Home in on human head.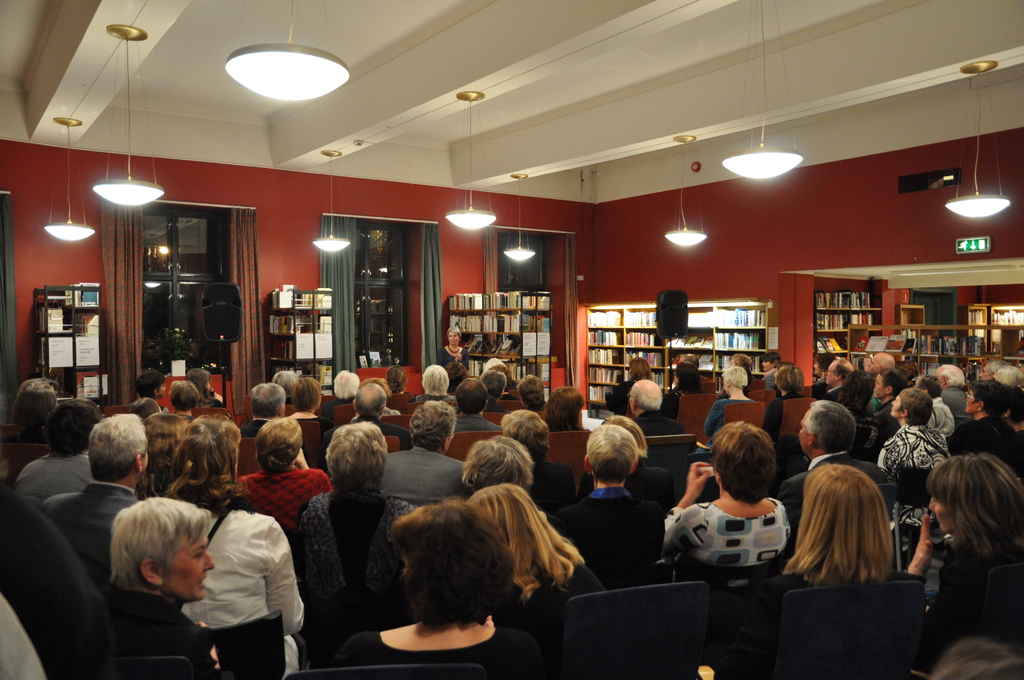
Homed in at select_region(485, 355, 506, 376).
